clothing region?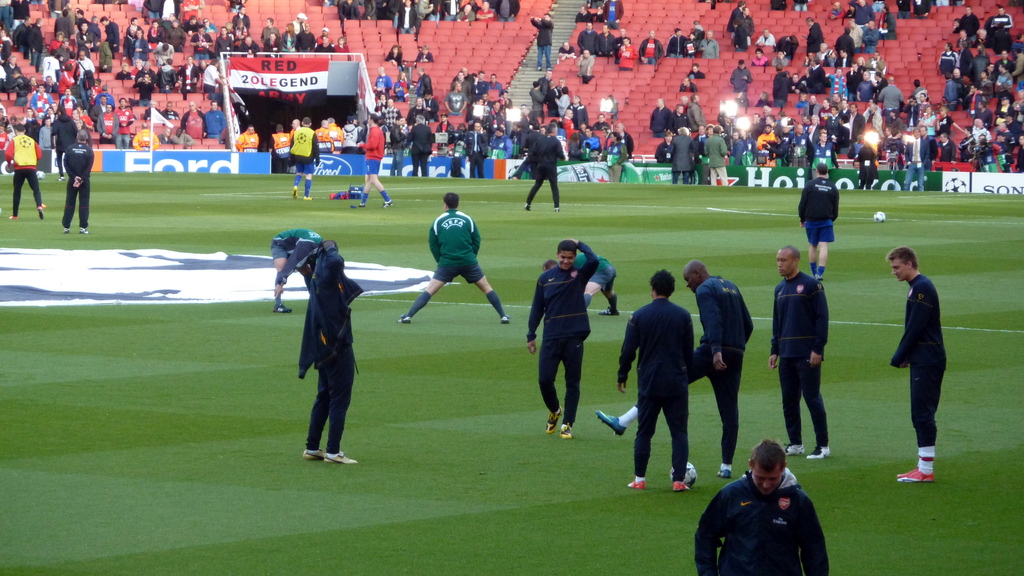
box(616, 295, 694, 489)
